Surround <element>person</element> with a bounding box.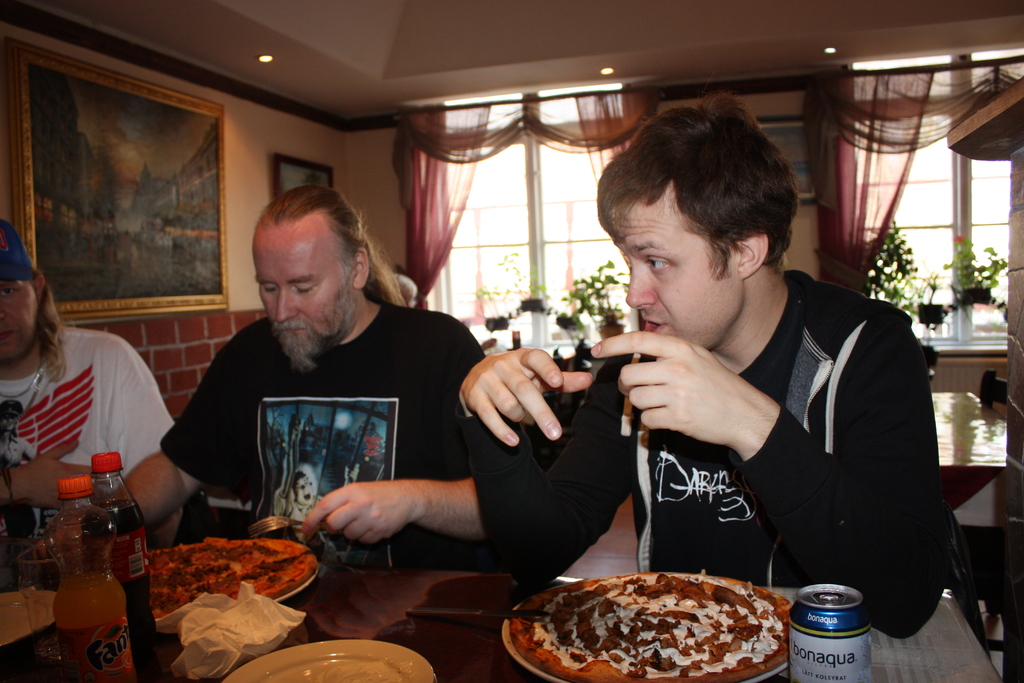
(454,88,947,636).
